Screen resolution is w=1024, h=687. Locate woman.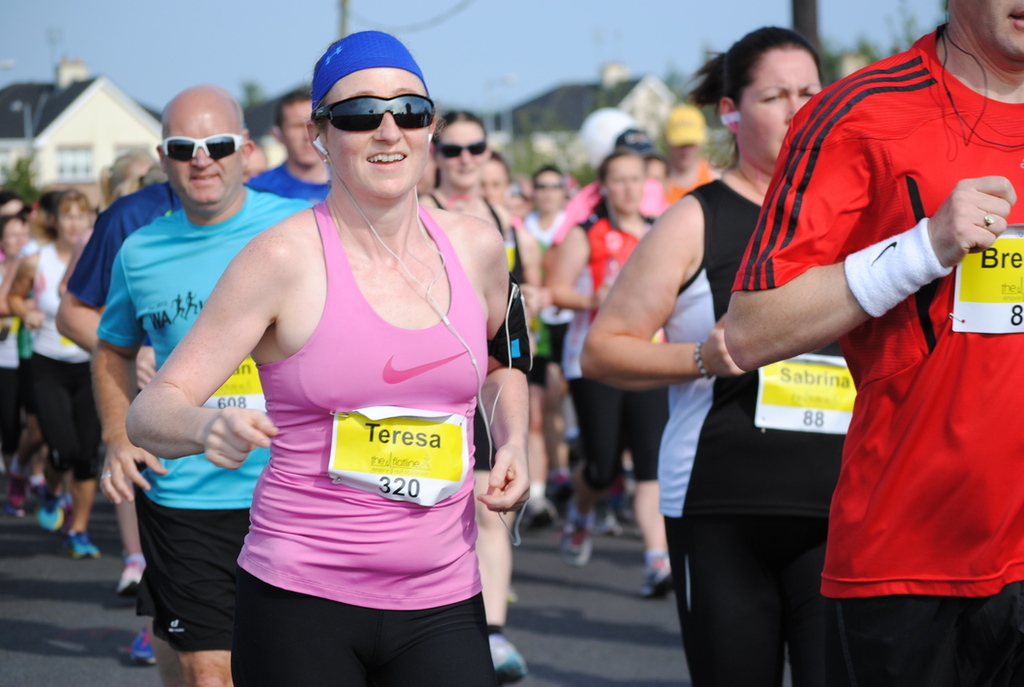
x1=543, y1=145, x2=681, y2=599.
